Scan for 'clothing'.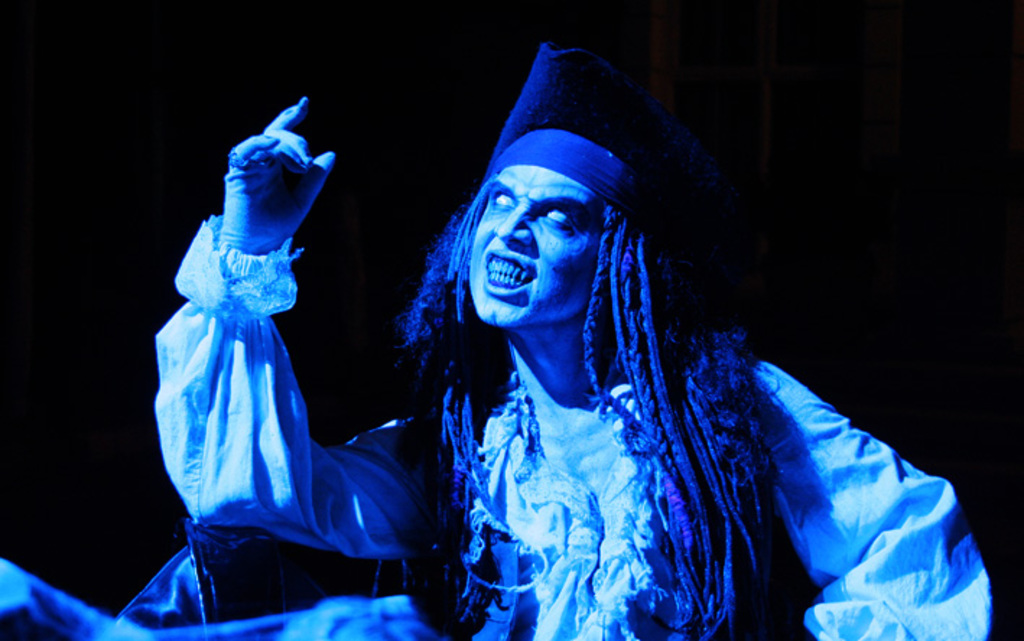
Scan result: crop(0, 219, 998, 640).
